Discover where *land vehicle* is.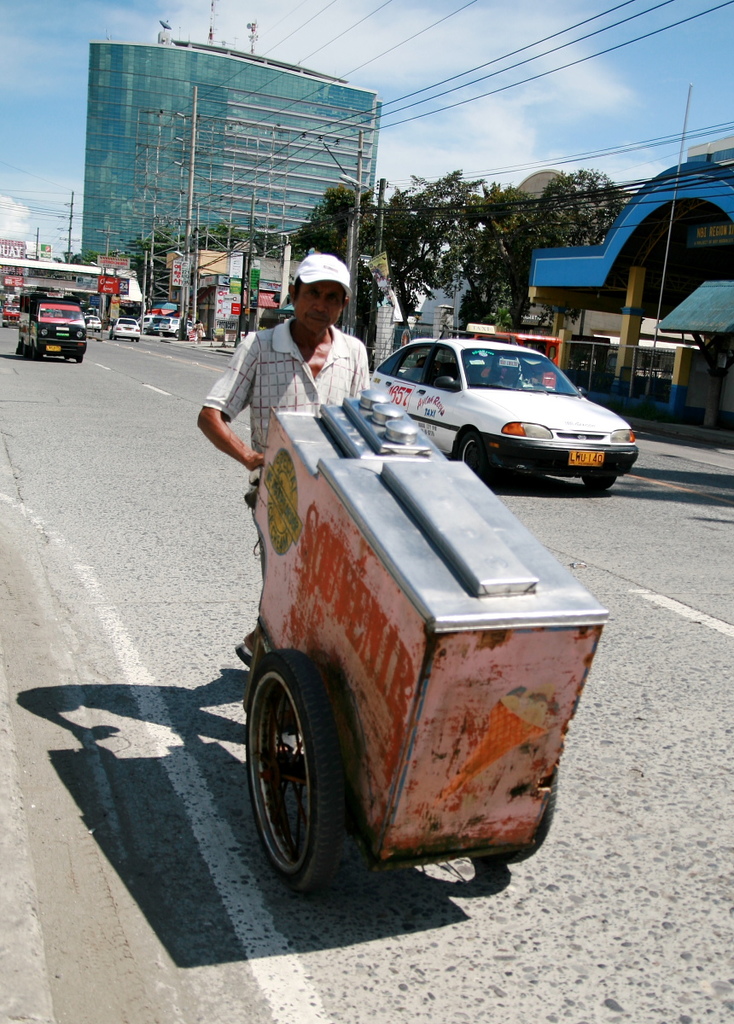
Discovered at <region>7, 310, 18, 318</region>.
